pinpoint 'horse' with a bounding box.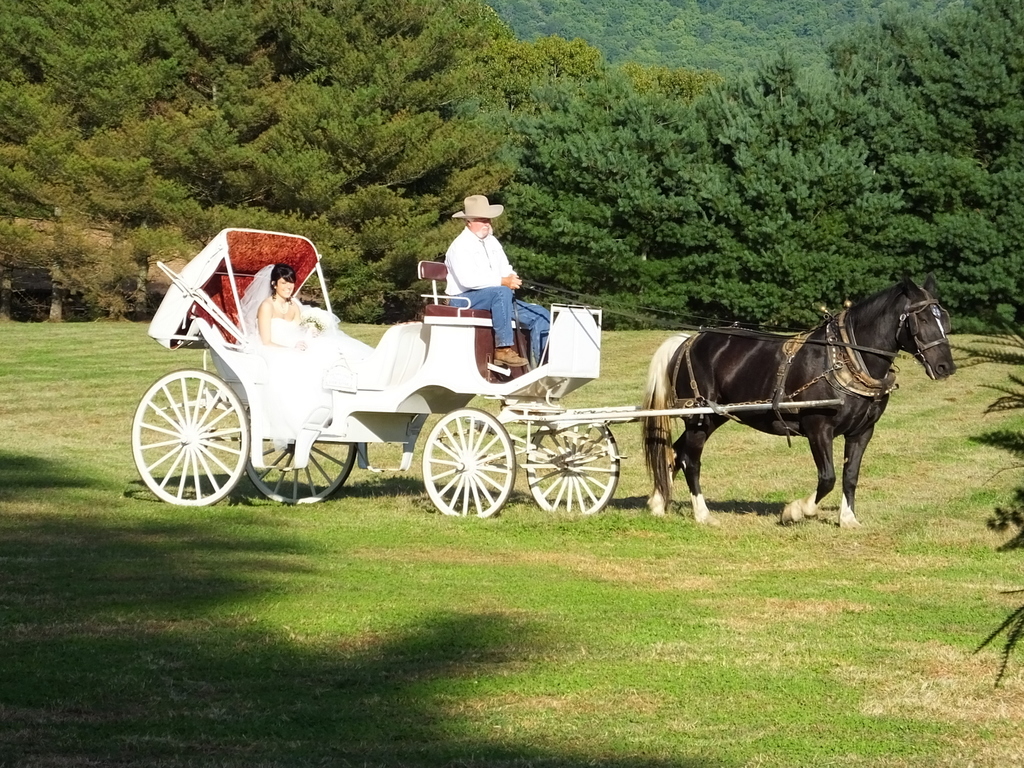
640, 273, 959, 526.
